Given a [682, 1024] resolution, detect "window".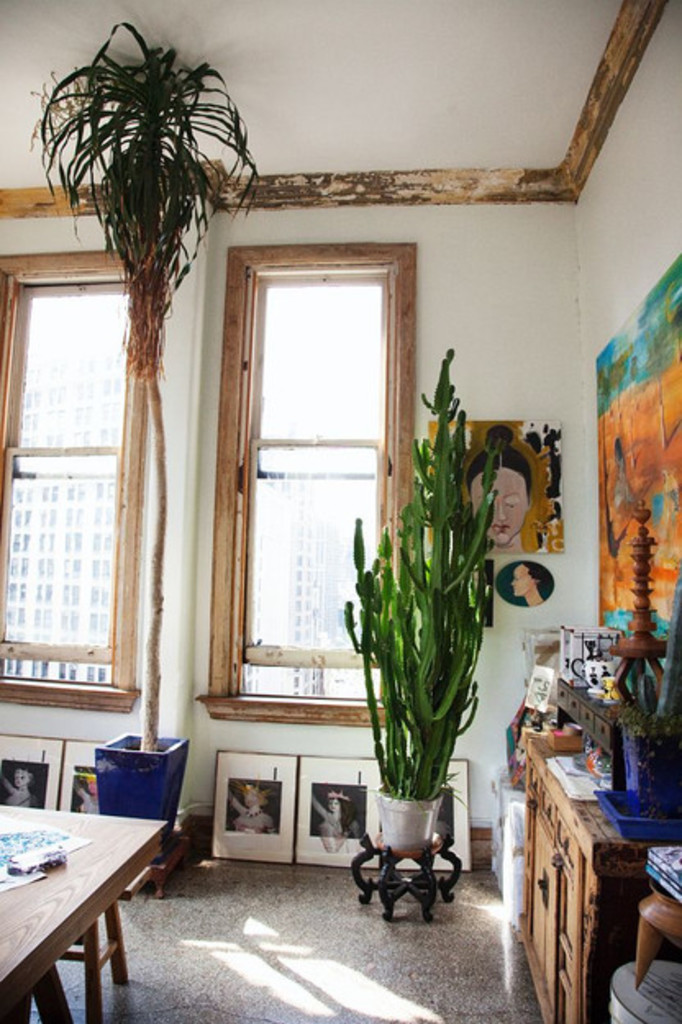
x1=0 y1=254 x2=133 y2=716.
